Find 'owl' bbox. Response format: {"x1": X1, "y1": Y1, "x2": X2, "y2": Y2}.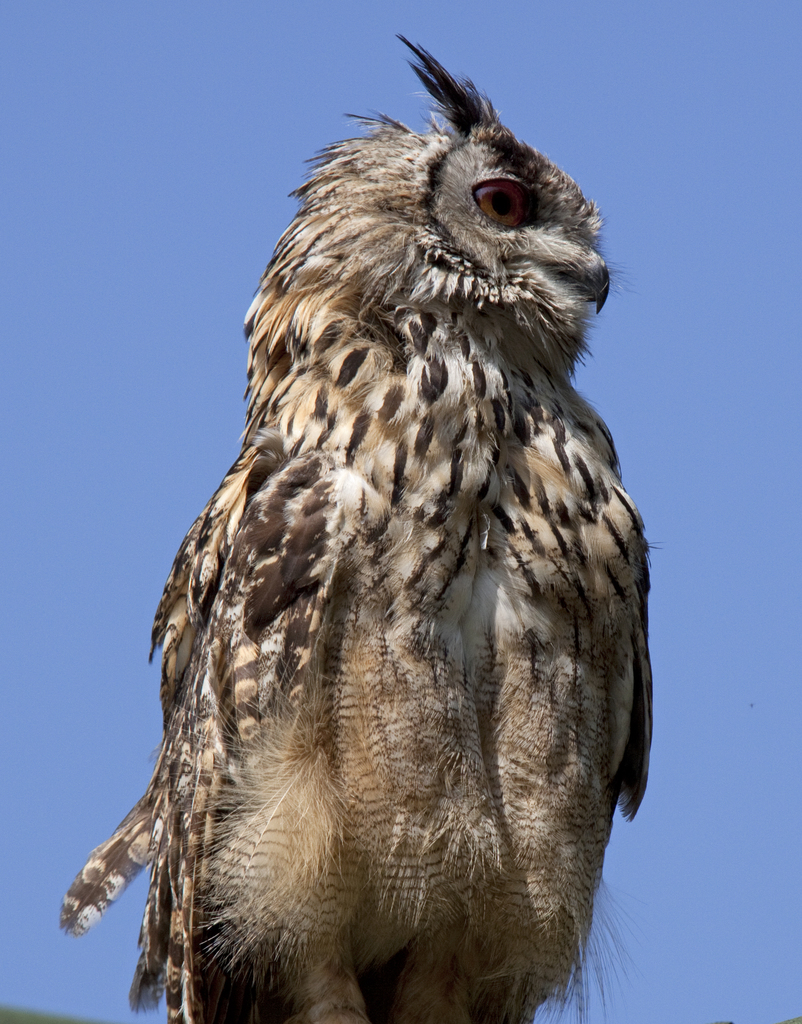
{"x1": 47, "y1": 29, "x2": 674, "y2": 1023}.
